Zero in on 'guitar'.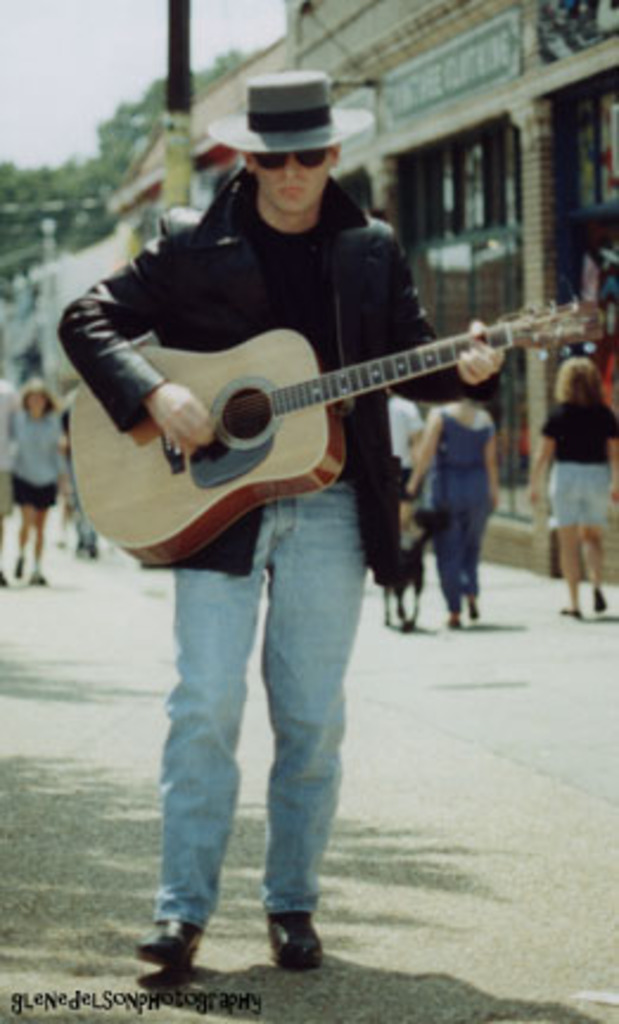
Zeroed in: (55,270,553,559).
